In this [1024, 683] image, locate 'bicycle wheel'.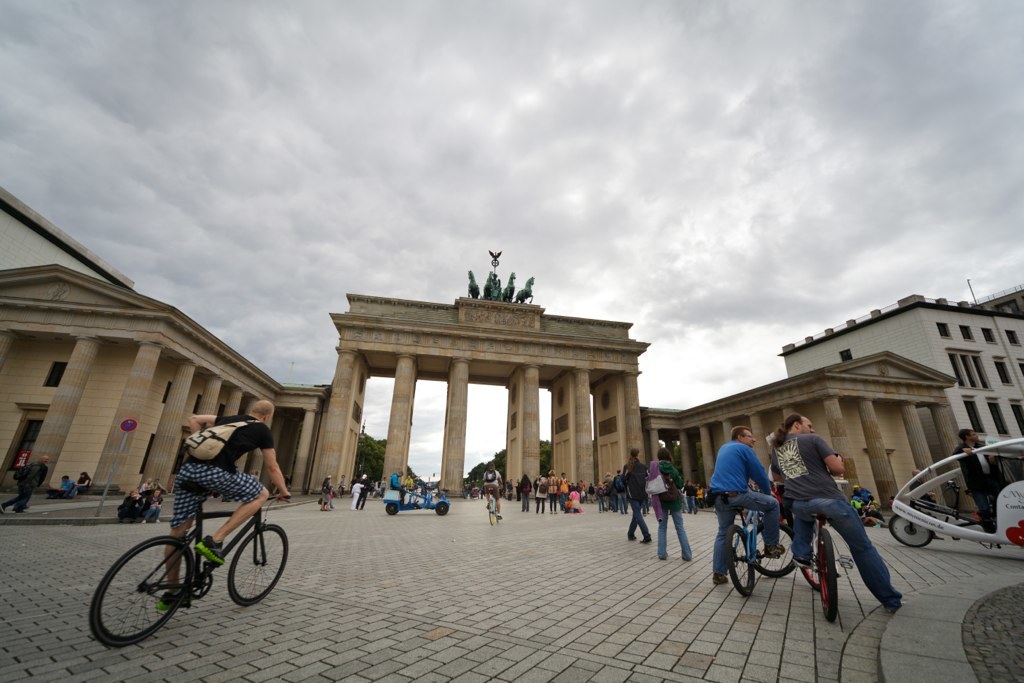
Bounding box: <region>227, 522, 289, 608</region>.
